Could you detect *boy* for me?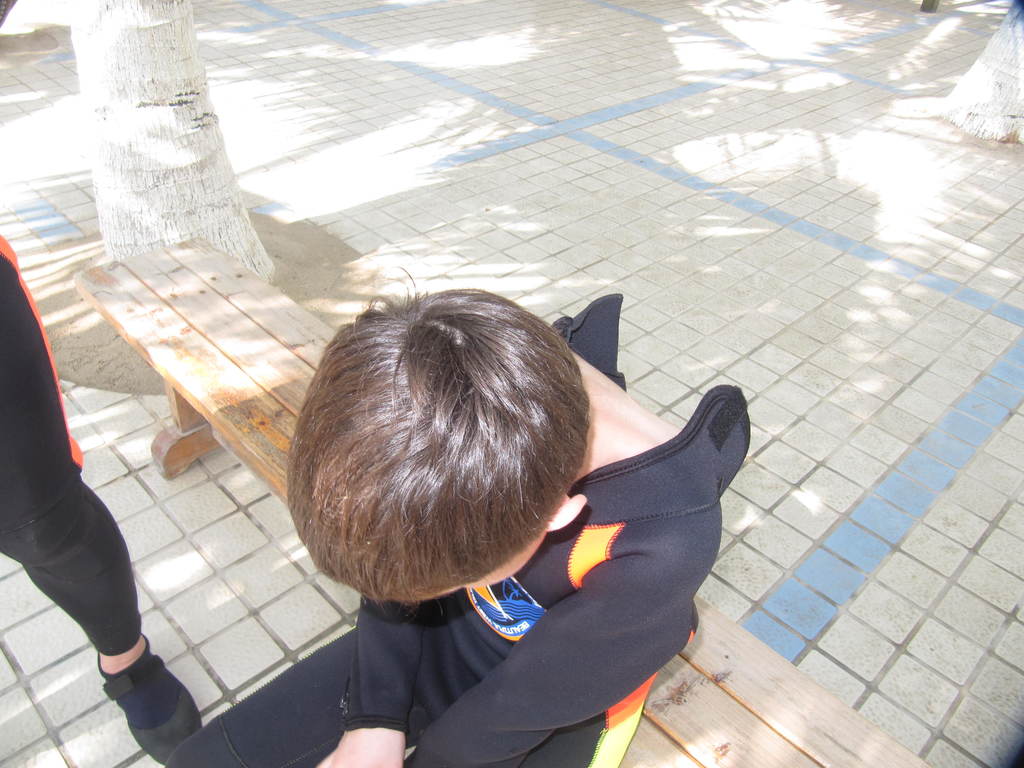
Detection result: [x1=167, y1=262, x2=751, y2=767].
